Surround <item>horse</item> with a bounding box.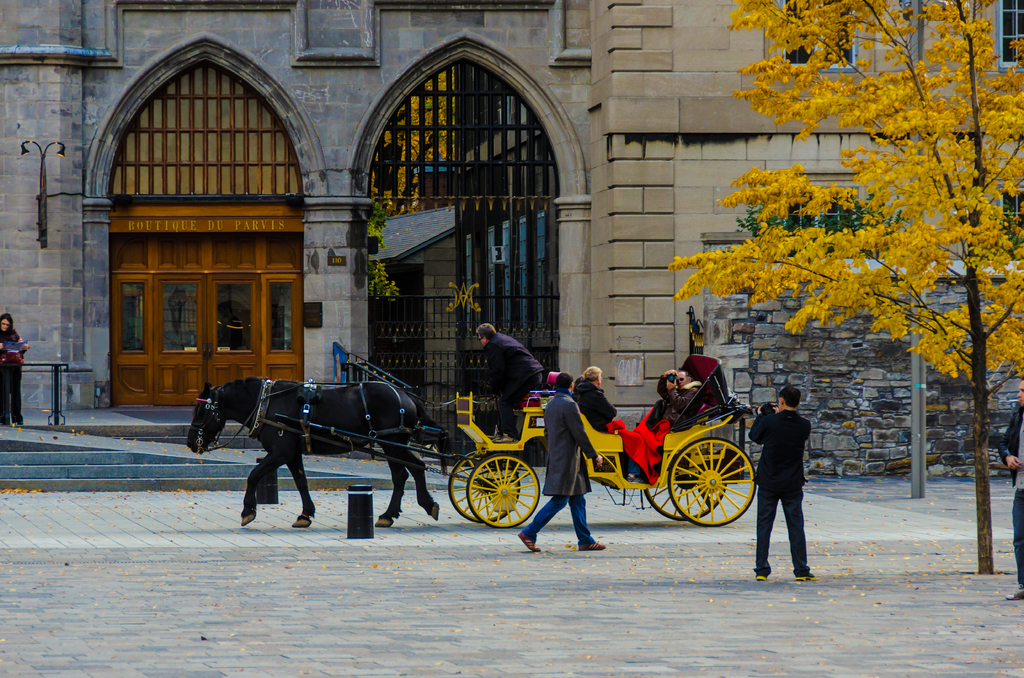
left=188, top=377, right=442, bottom=529.
